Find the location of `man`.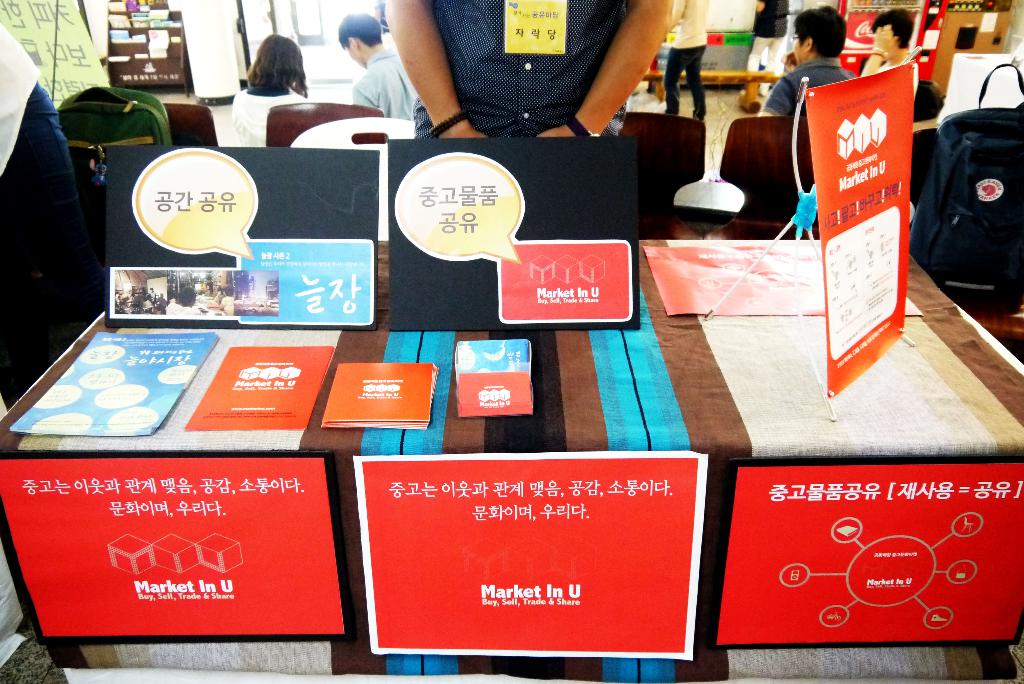
Location: left=762, top=7, right=858, bottom=115.
